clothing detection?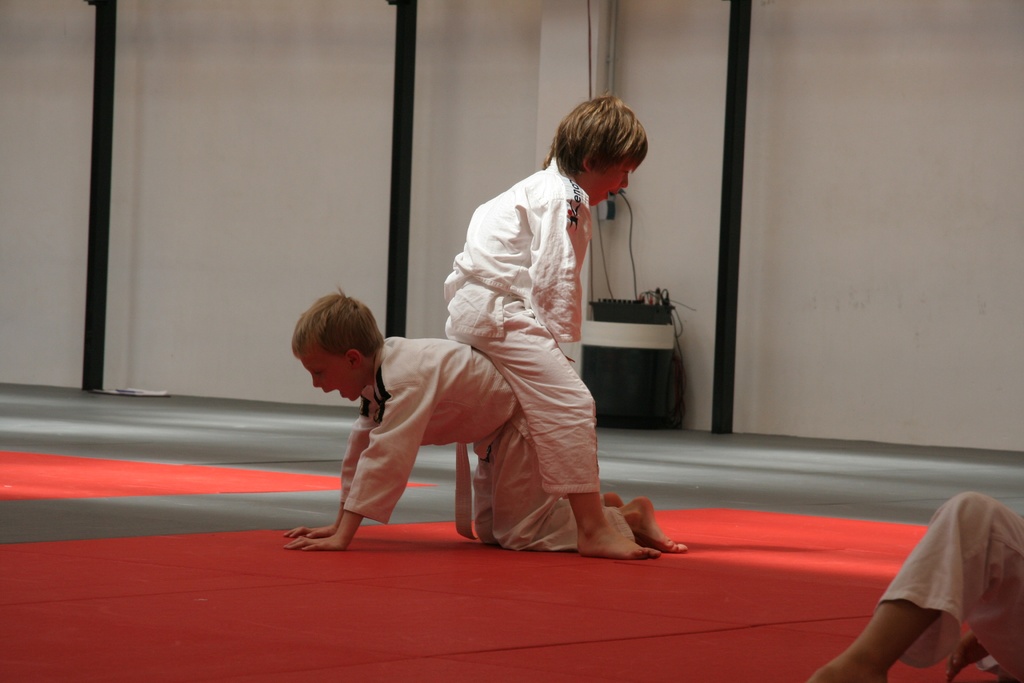
crop(871, 488, 1023, 682)
